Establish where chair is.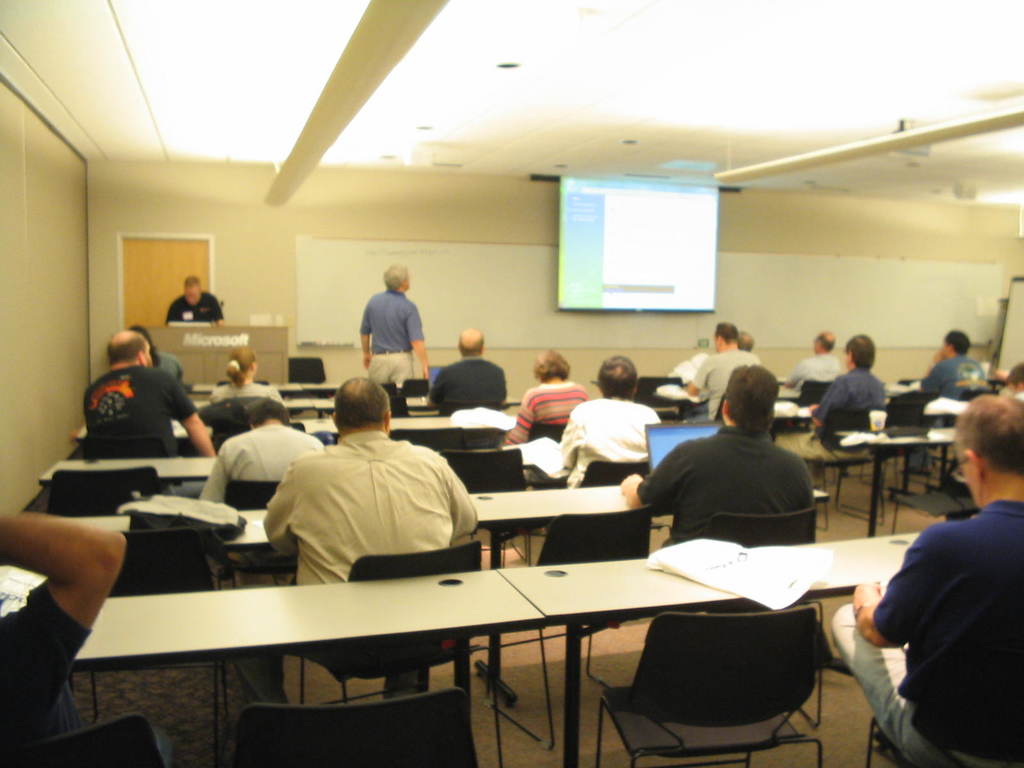
Established at [x1=826, y1=410, x2=890, y2=527].
